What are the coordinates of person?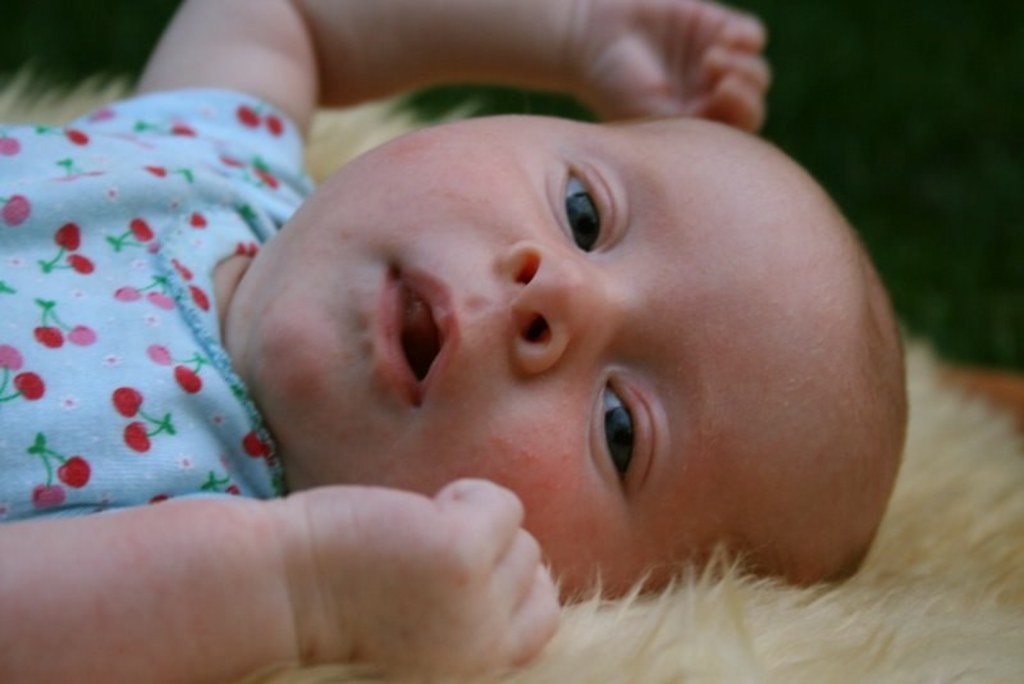
[0,0,915,683].
